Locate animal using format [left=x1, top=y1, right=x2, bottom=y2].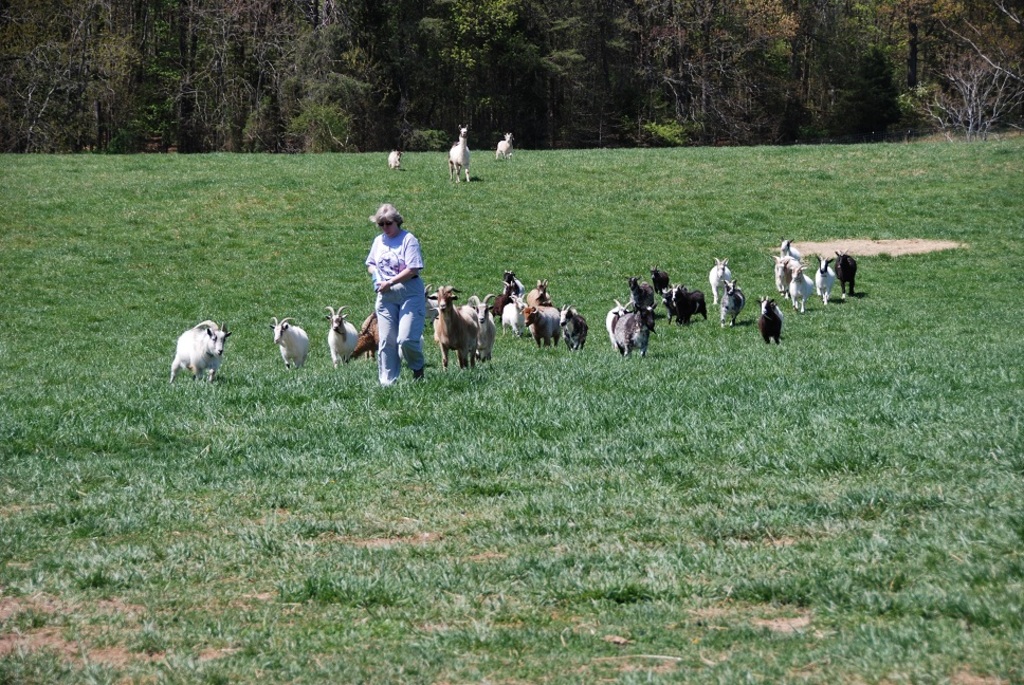
[left=490, top=132, right=514, bottom=162].
